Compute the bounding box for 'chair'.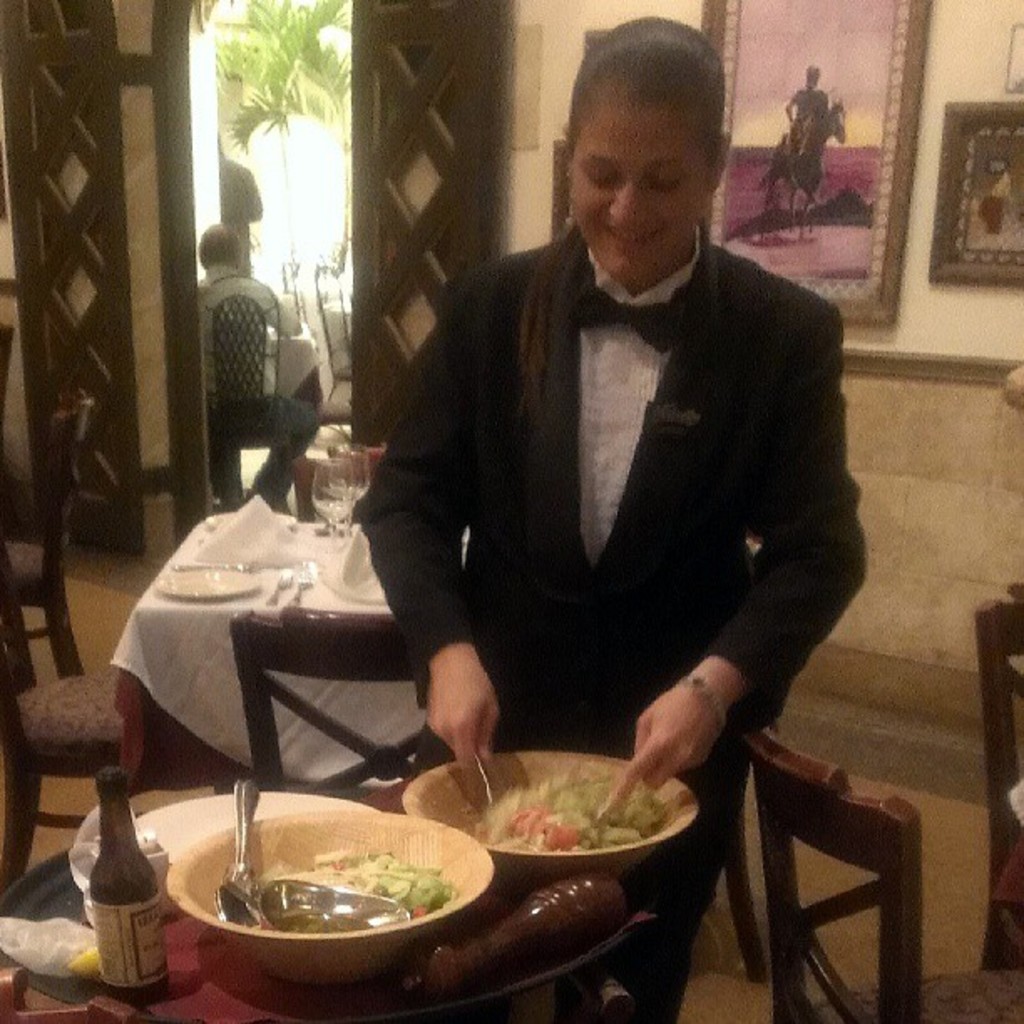
199/273/294/505.
